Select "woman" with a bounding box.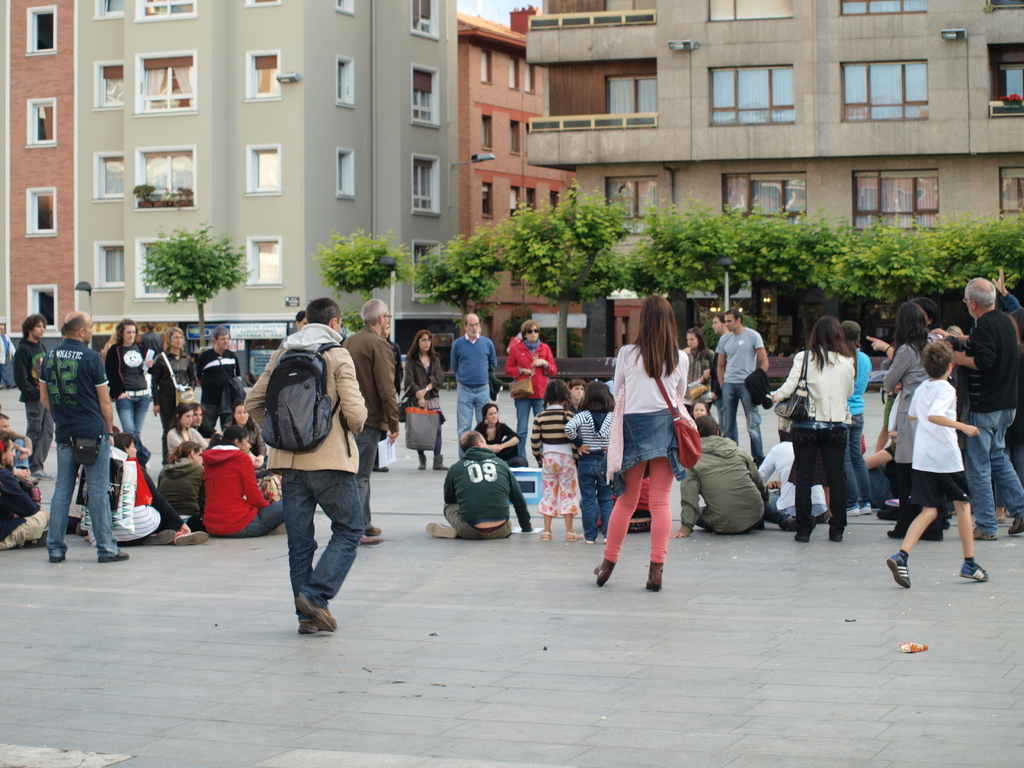
(x1=153, y1=444, x2=205, y2=527).
